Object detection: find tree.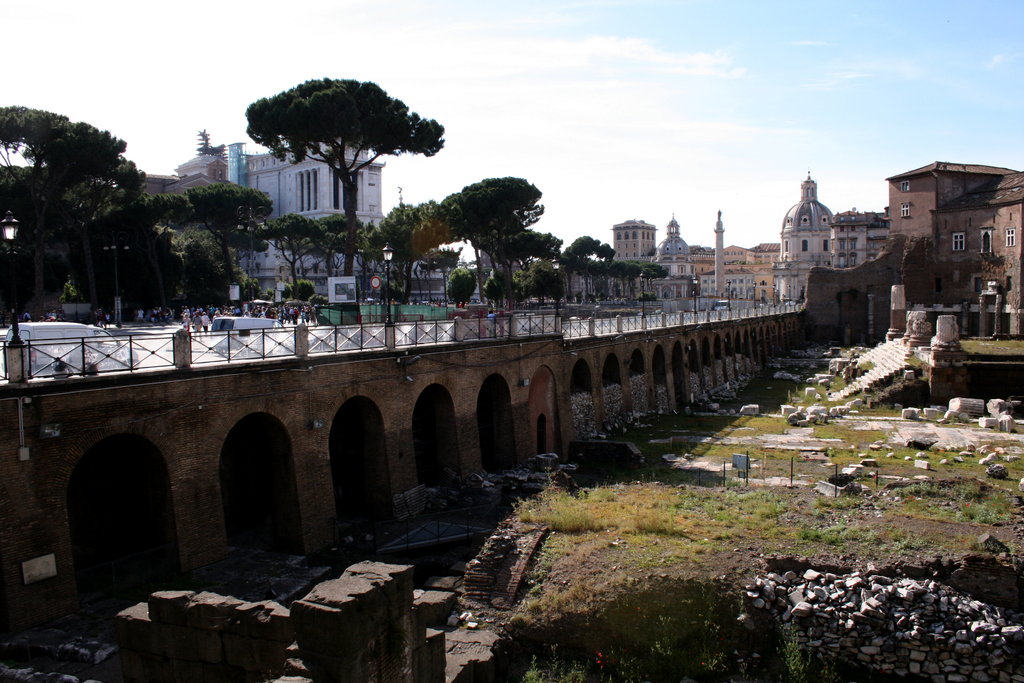
(x1=0, y1=106, x2=188, y2=328).
